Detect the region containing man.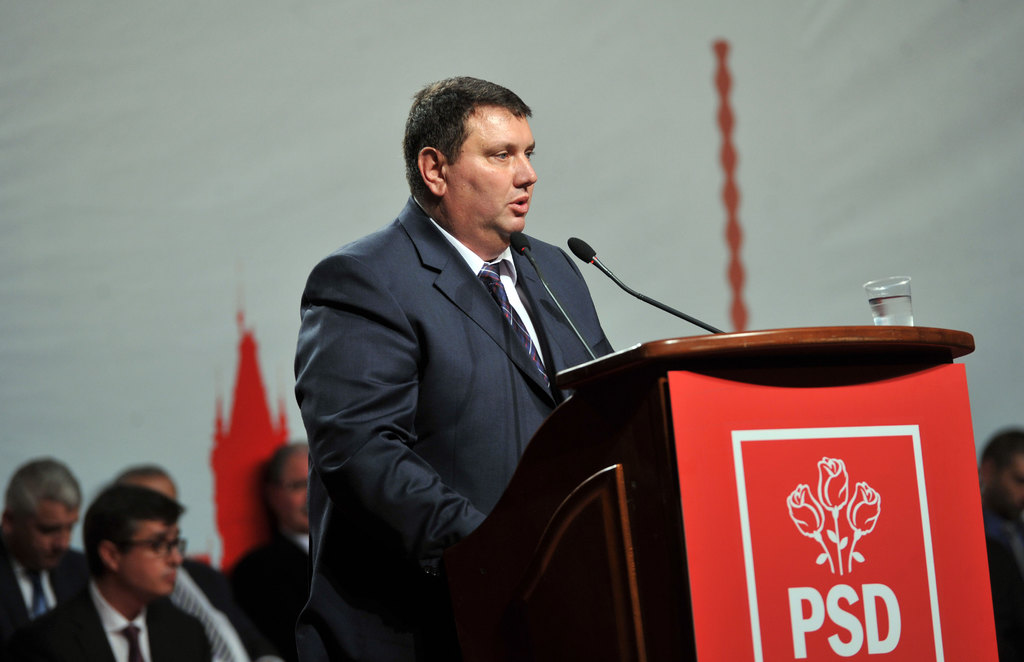
region(104, 464, 270, 661).
